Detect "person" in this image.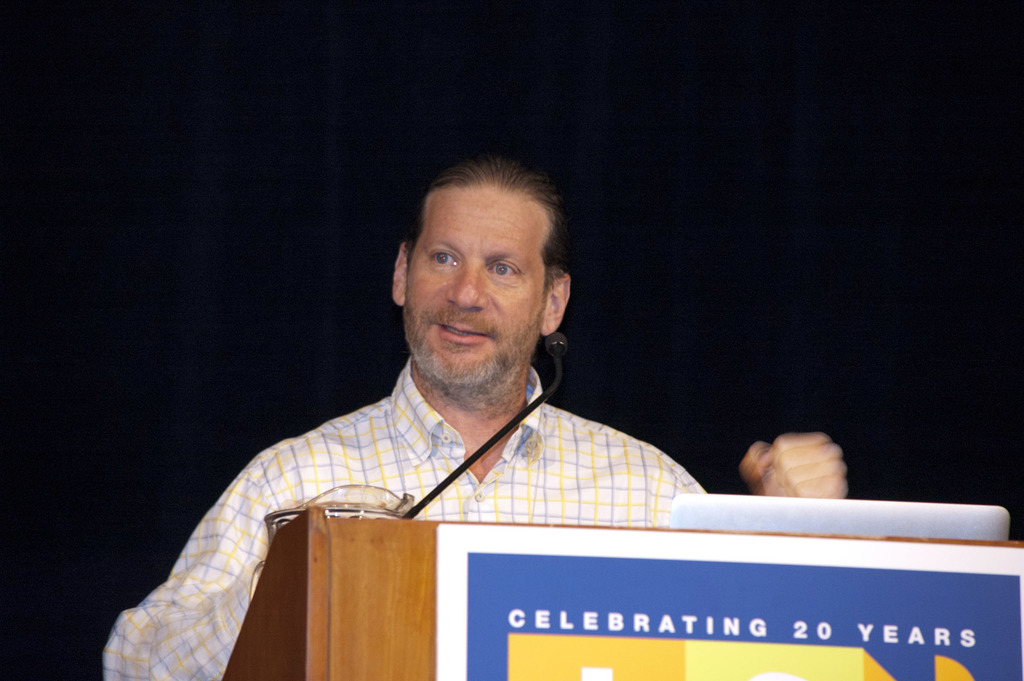
Detection: BBox(92, 157, 854, 680).
